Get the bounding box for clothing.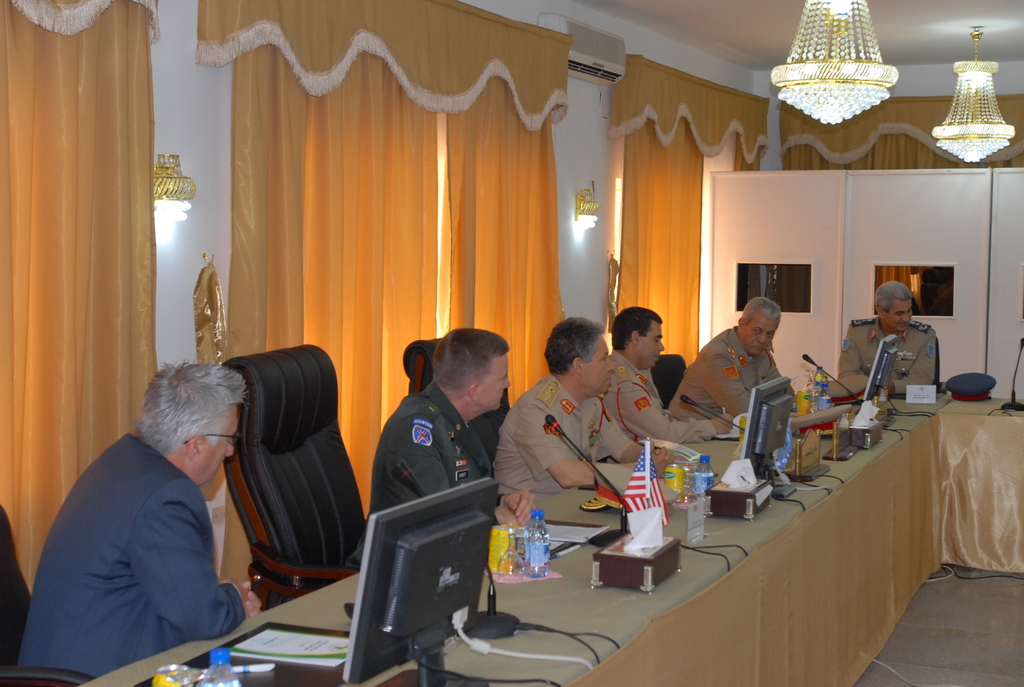
[488,371,635,522].
